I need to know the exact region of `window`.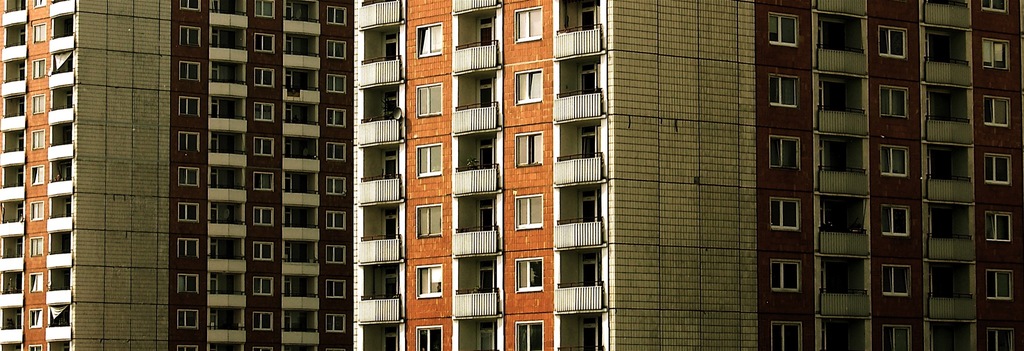
Region: [left=882, top=203, right=909, bottom=235].
